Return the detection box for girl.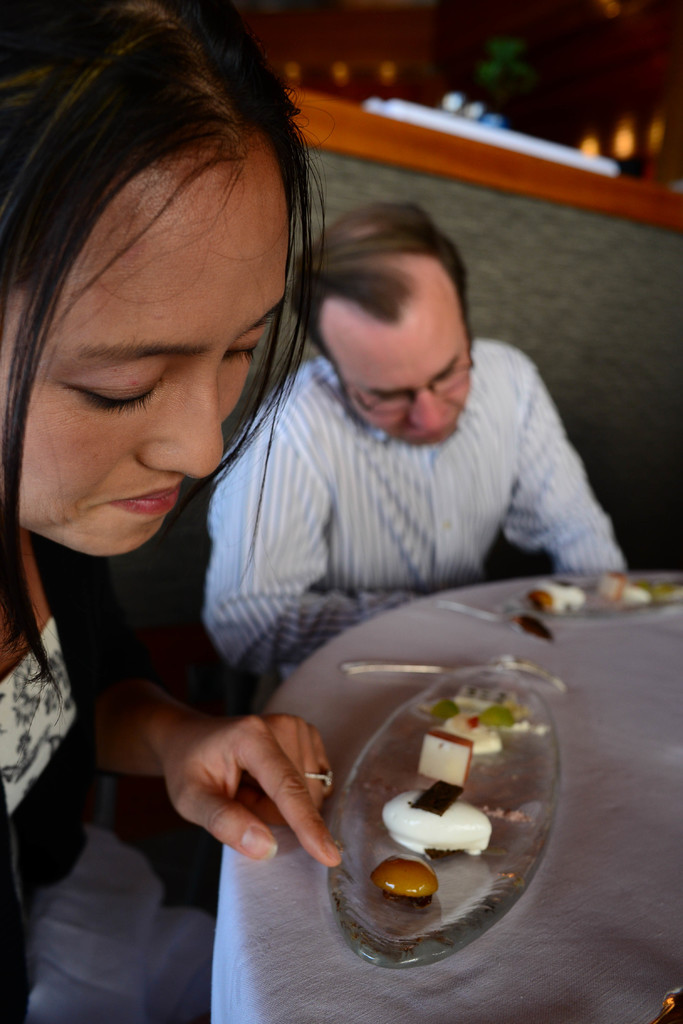
x1=0 y1=0 x2=347 y2=1023.
